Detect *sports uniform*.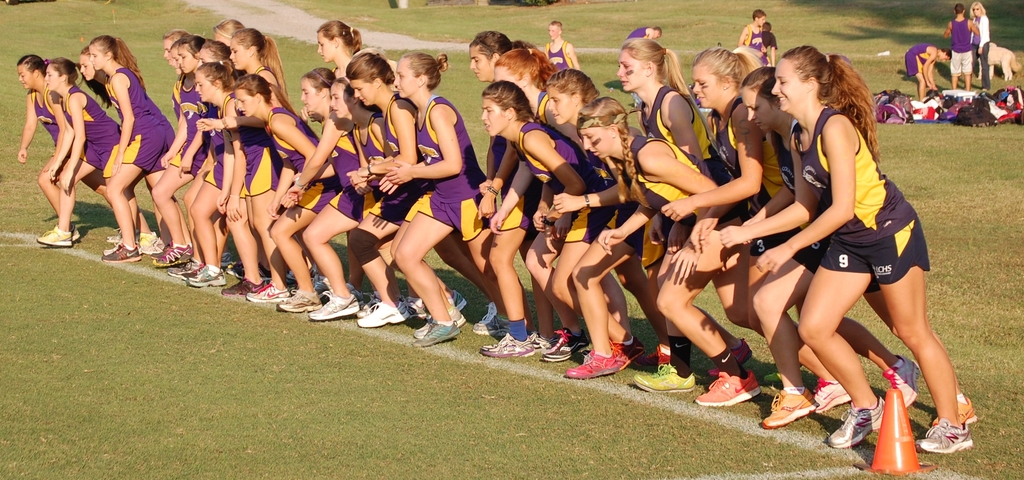
Detected at region(284, 116, 362, 220).
